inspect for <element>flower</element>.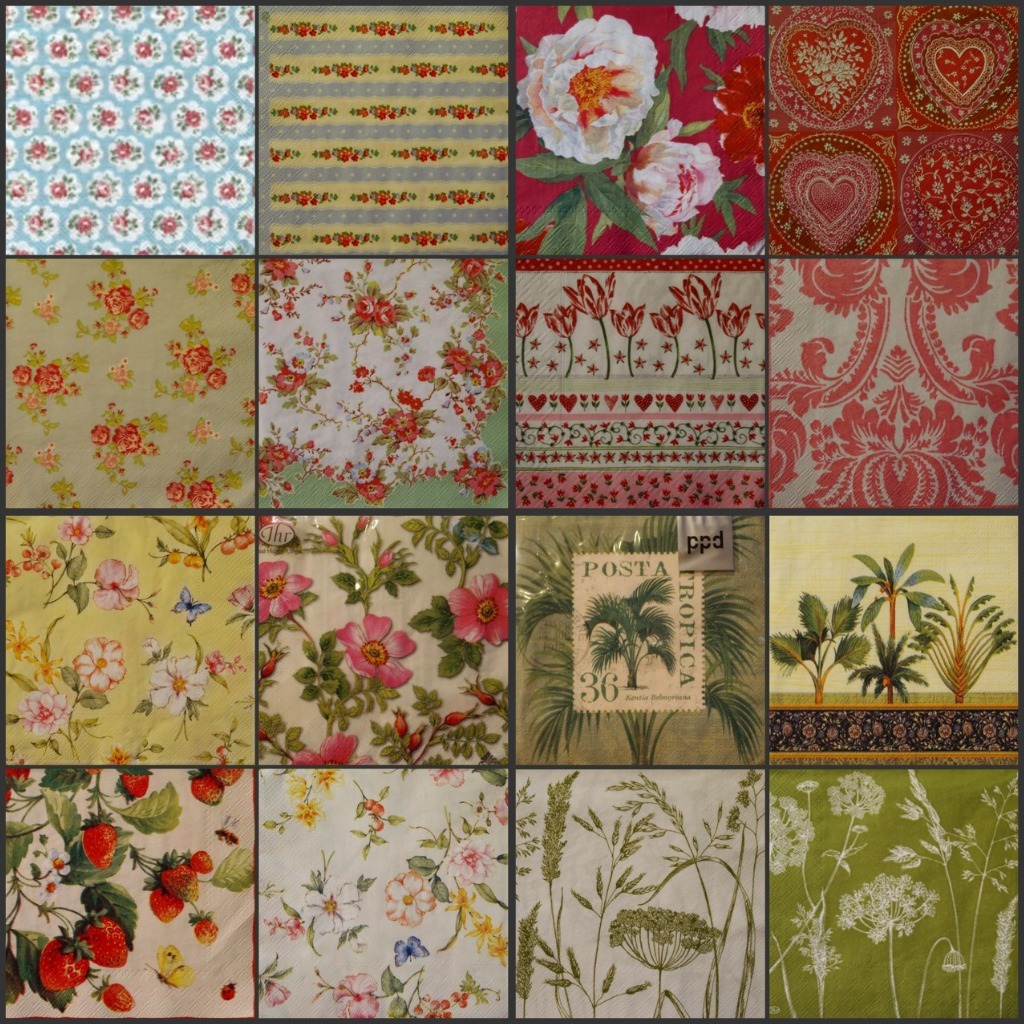
Inspection: bbox=[233, 272, 252, 293].
